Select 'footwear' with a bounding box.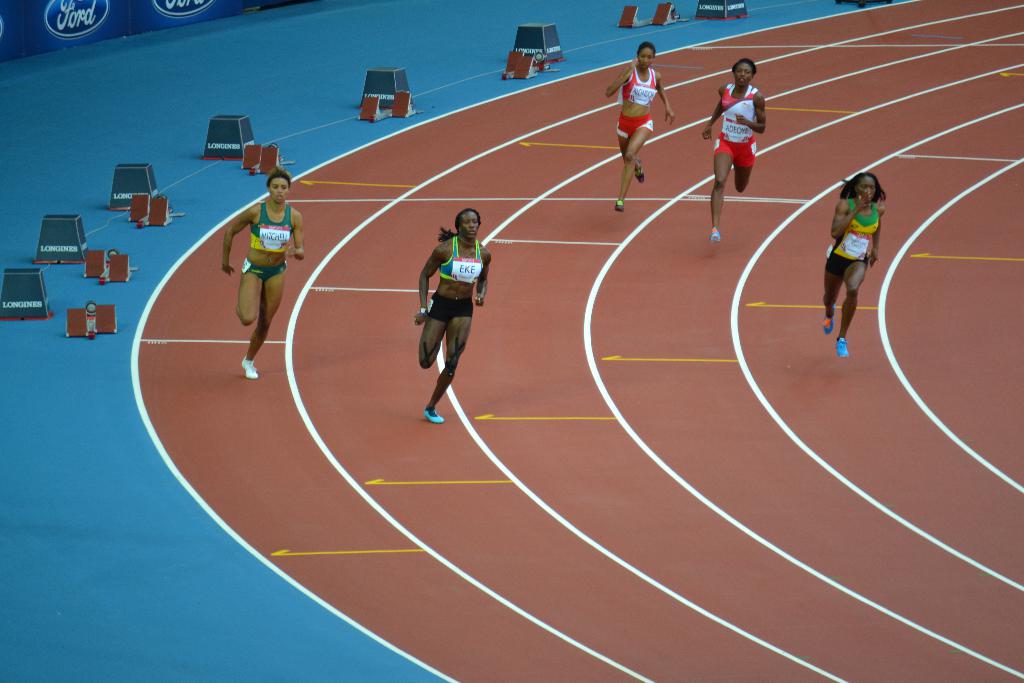
select_region(421, 408, 442, 422).
